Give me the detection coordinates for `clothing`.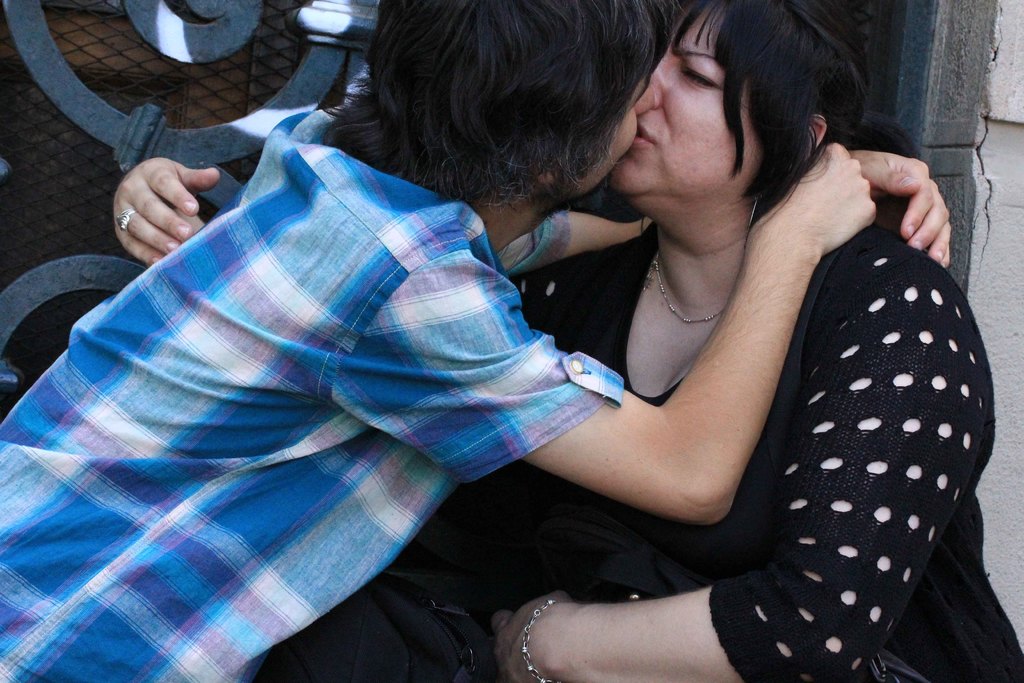
[left=672, top=121, right=1020, bottom=682].
